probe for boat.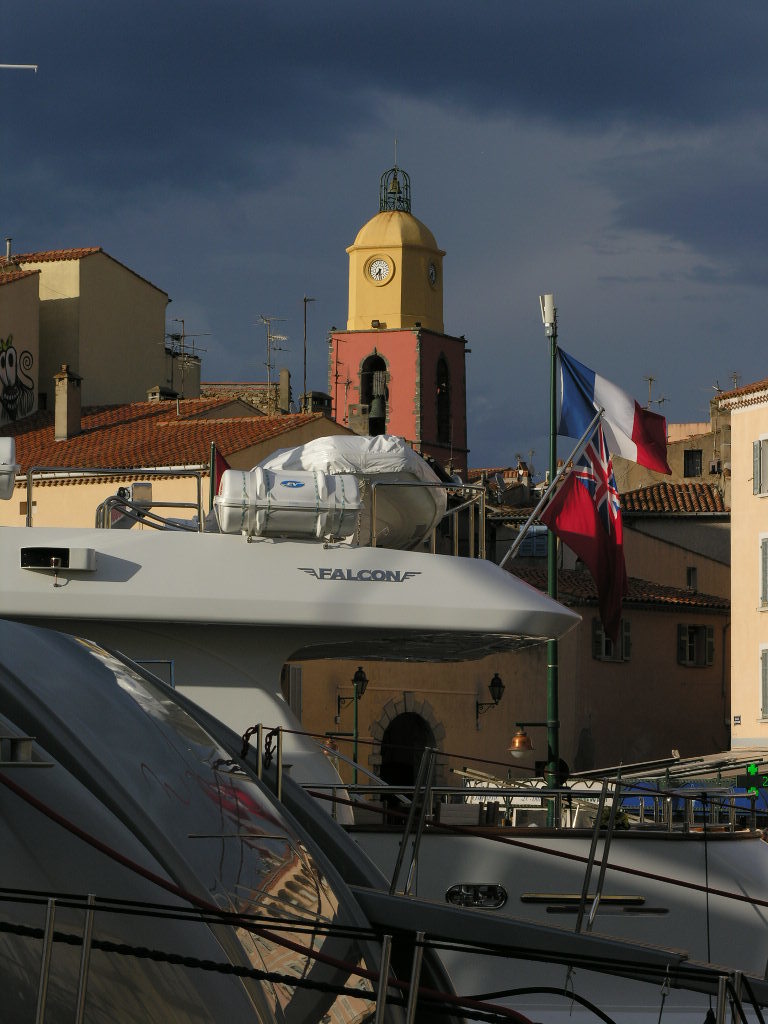
Probe result: rect(0, 472, 767, 1023).
